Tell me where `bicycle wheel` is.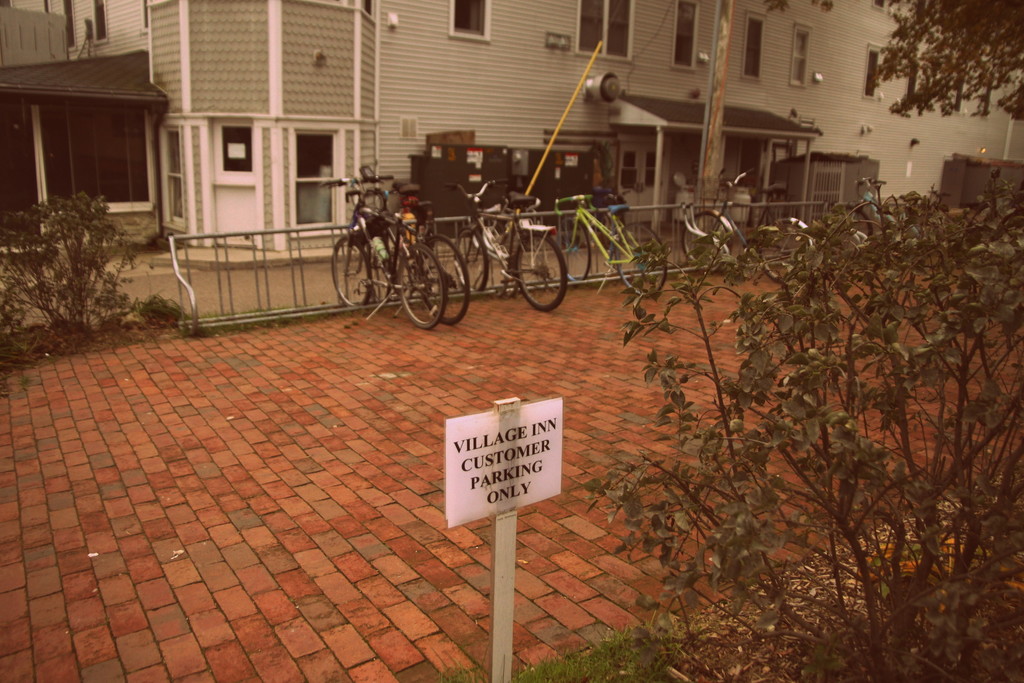
`bicycle wheel` is at x1=330 y1=240 x2=372 y2=306.
